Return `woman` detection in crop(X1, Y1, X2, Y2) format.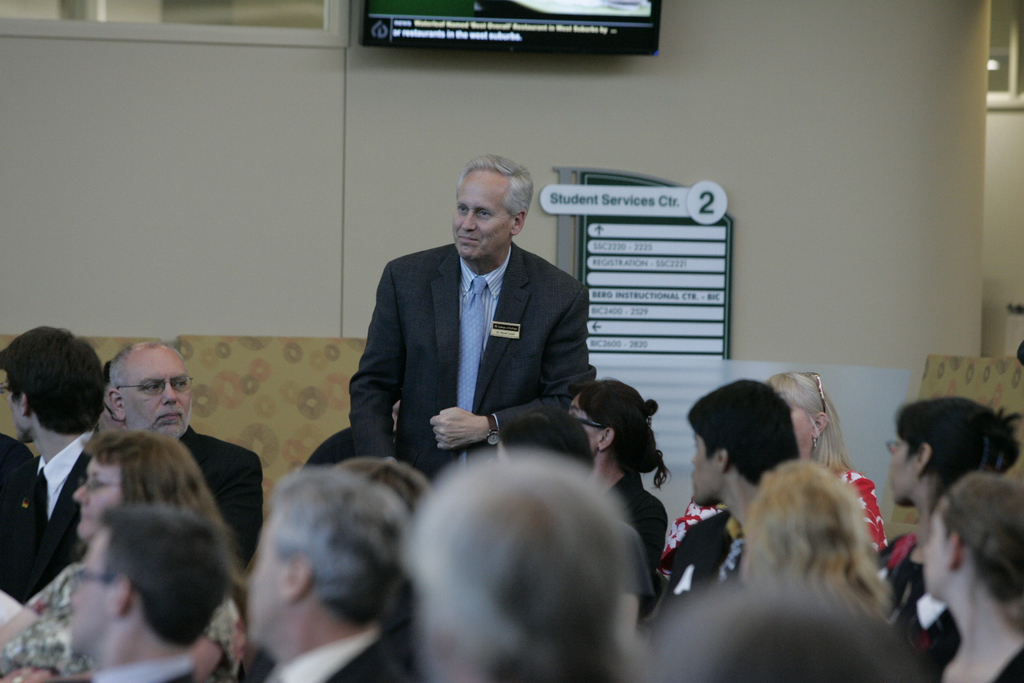
crop(0, 430, 249, 682).
